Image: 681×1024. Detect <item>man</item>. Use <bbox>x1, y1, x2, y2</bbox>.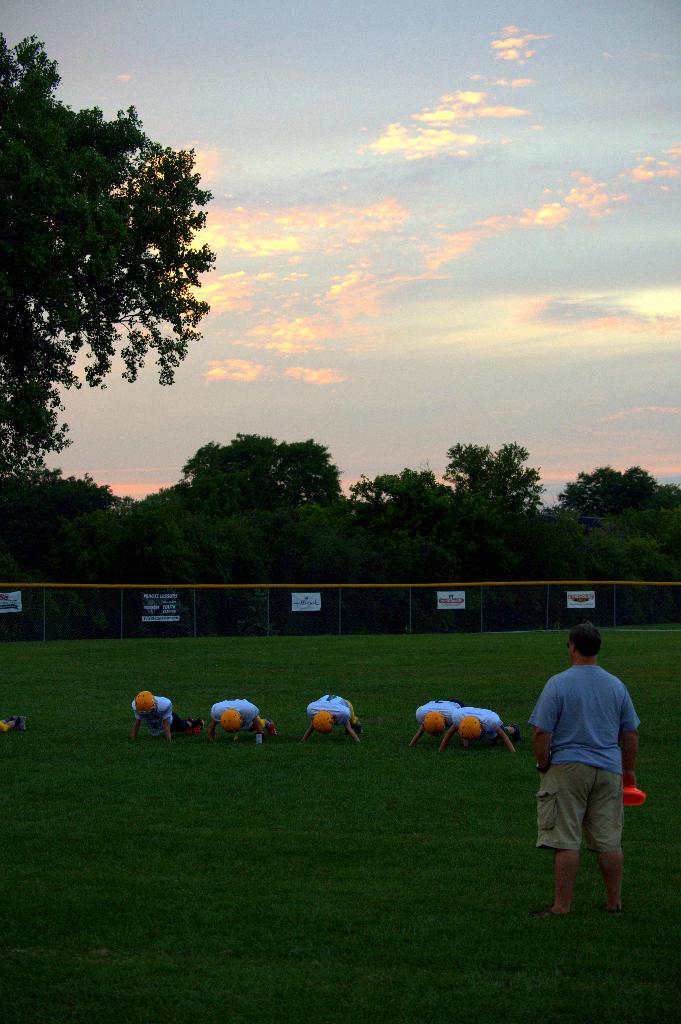
<bbox>407, 698, 467, 746</bbox>.
